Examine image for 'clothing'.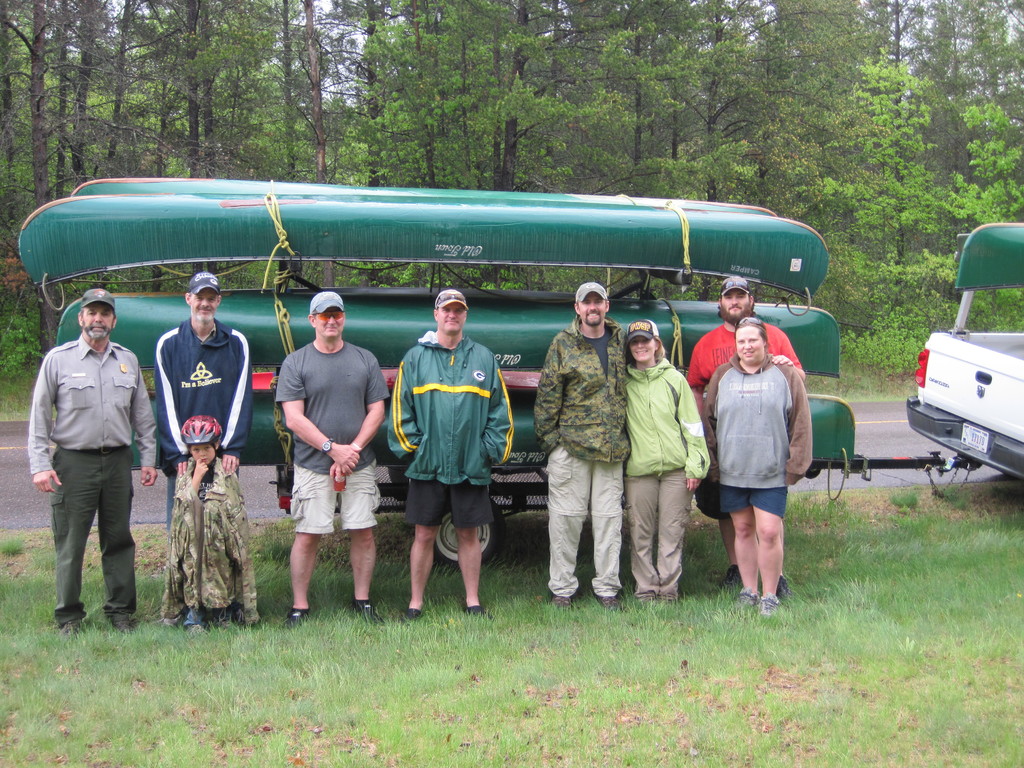
Examination result: [707,355,829,593].
